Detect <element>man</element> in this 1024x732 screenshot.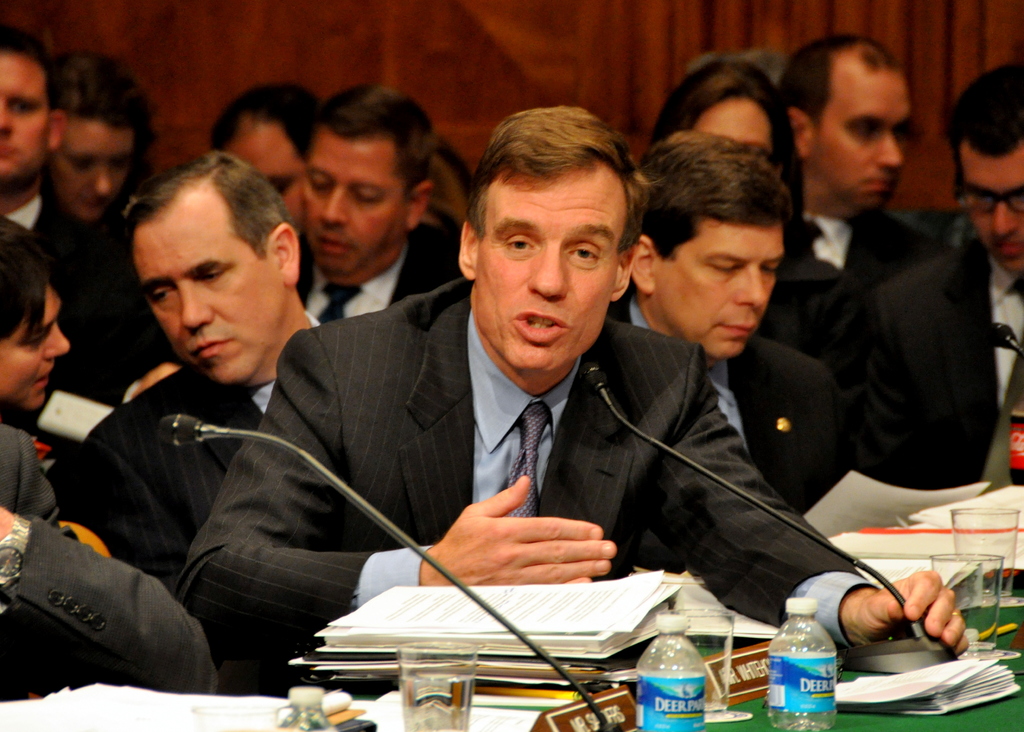
Detection: bbox=[872, 56, 1023, 494].
